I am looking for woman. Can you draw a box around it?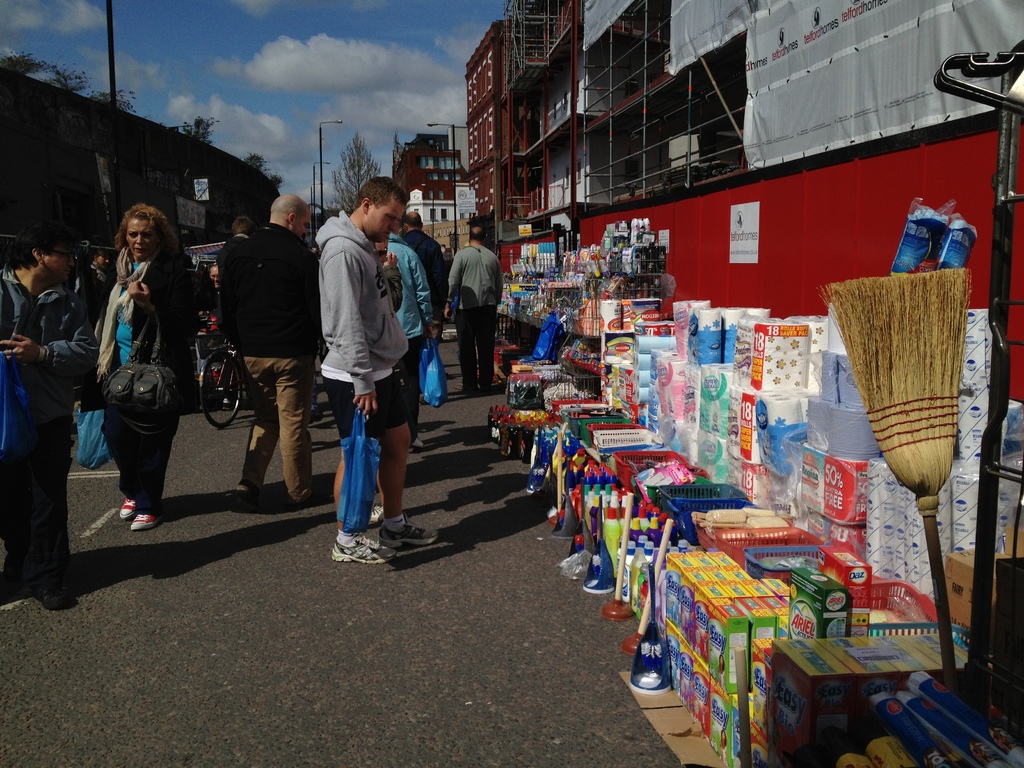
Sure, the bounding box is Rect(83, 196, 192, 549).
